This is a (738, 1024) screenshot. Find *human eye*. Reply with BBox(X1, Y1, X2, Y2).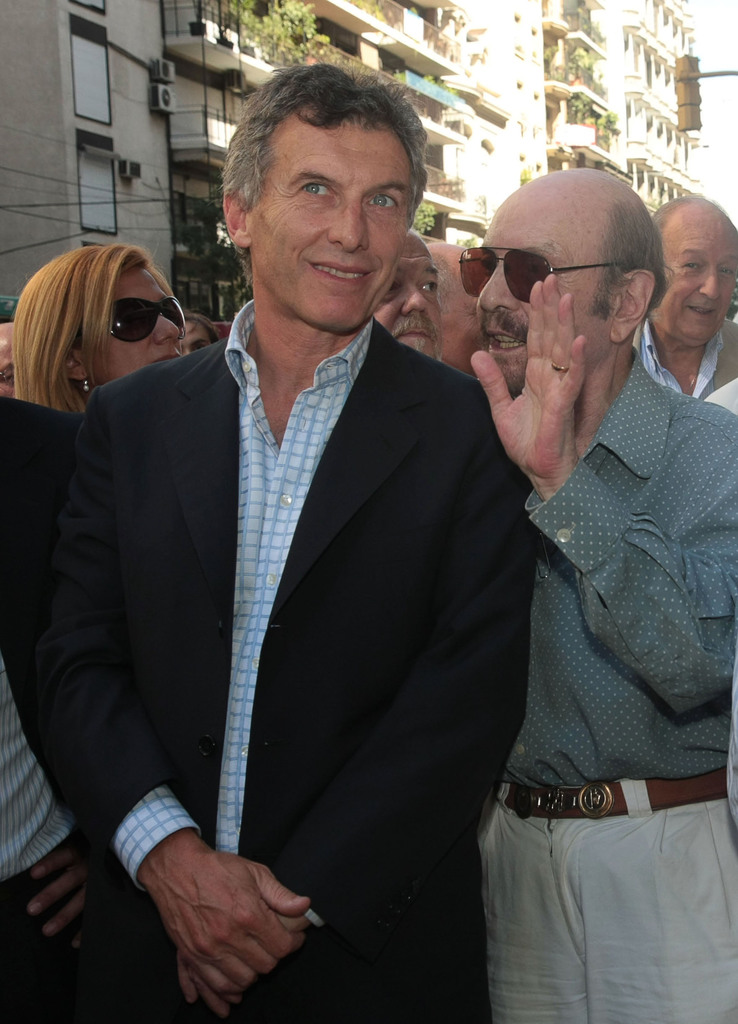
BBox(717, 263, 734, 275).
